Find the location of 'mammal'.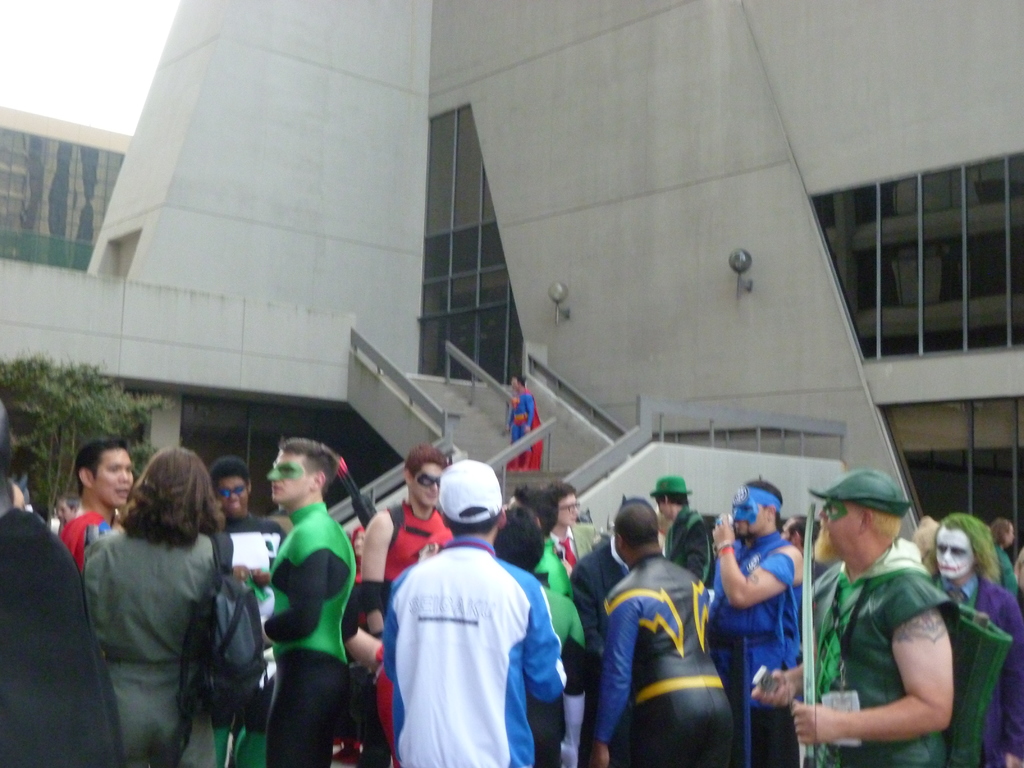
Location: 355, 442, 449, 767.
